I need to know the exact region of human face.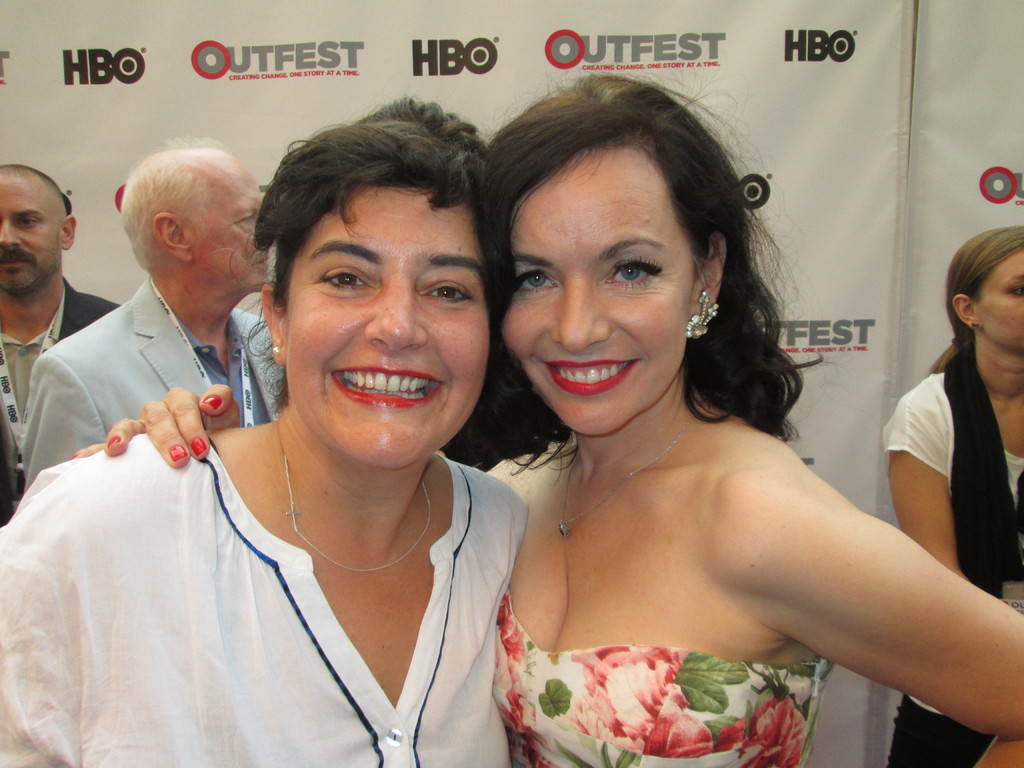
Region: left=194, top=160, right=266, bottom=288.
